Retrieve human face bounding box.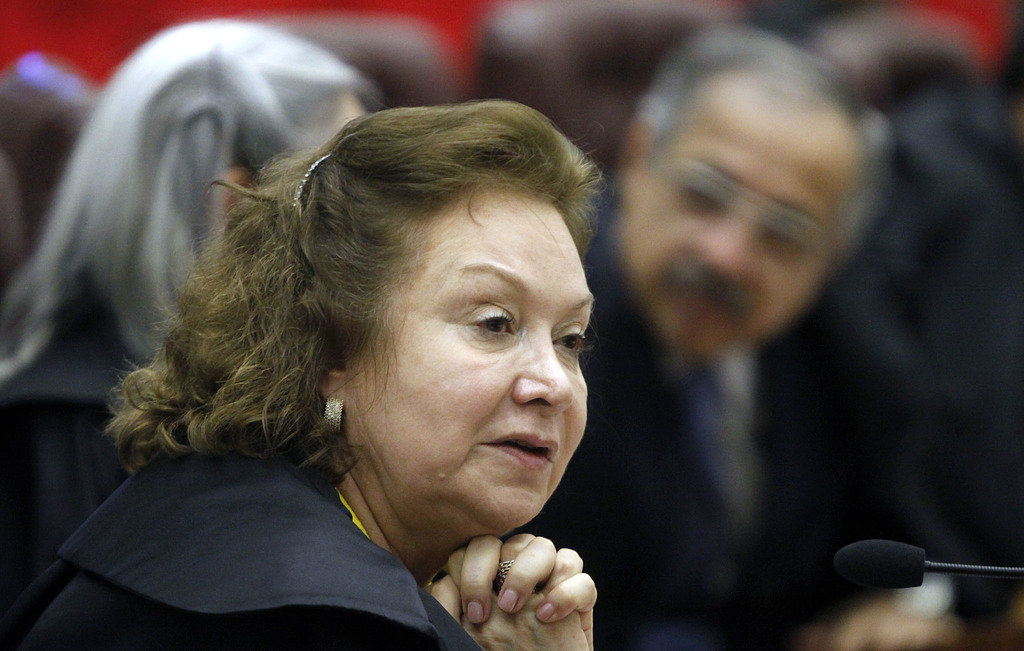
Bounding box: pyautogui.locateOnScreen(633, 103, 854, 359).
